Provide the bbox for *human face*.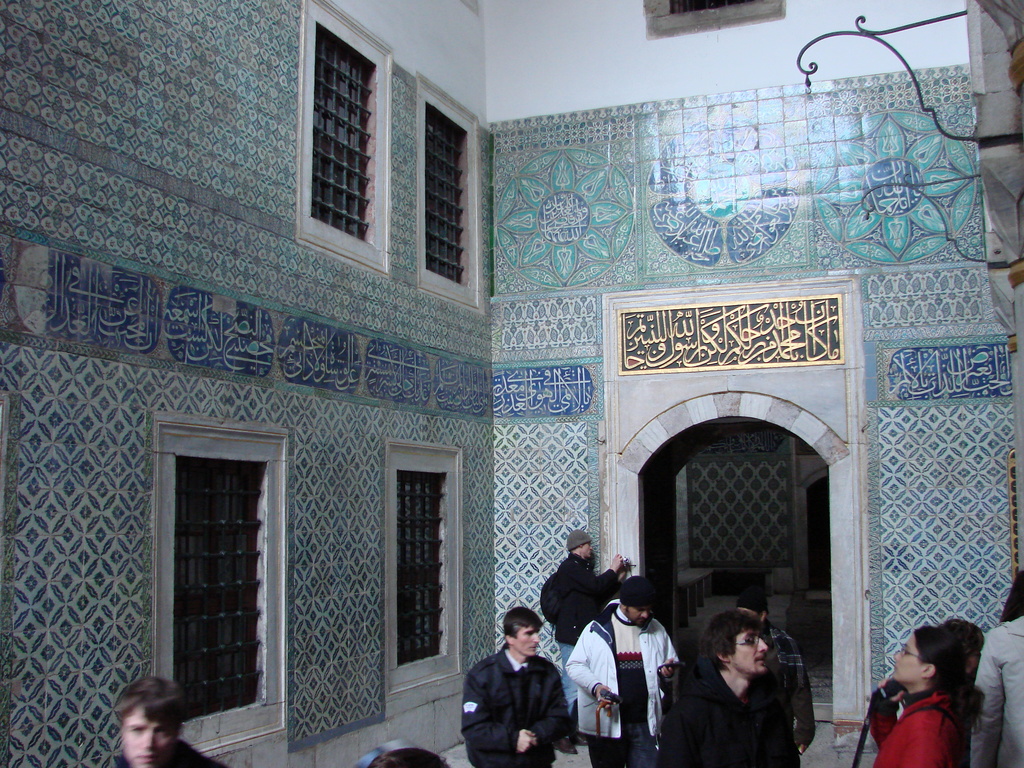
detection(513, 626, 540, 658).
